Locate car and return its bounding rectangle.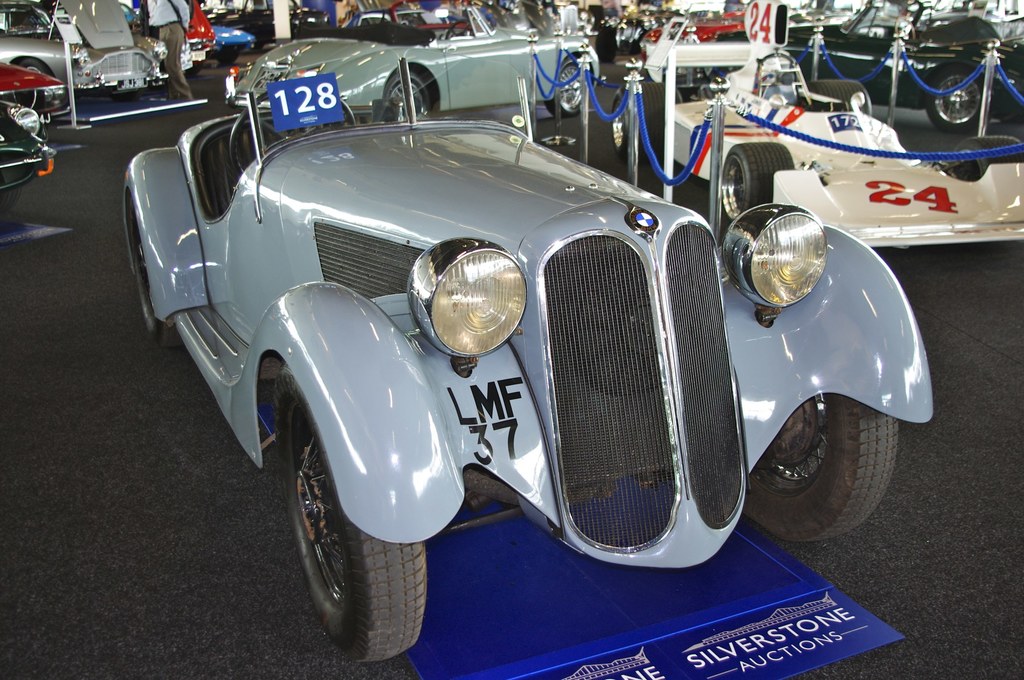
<box>0,6,174,105</box>.
